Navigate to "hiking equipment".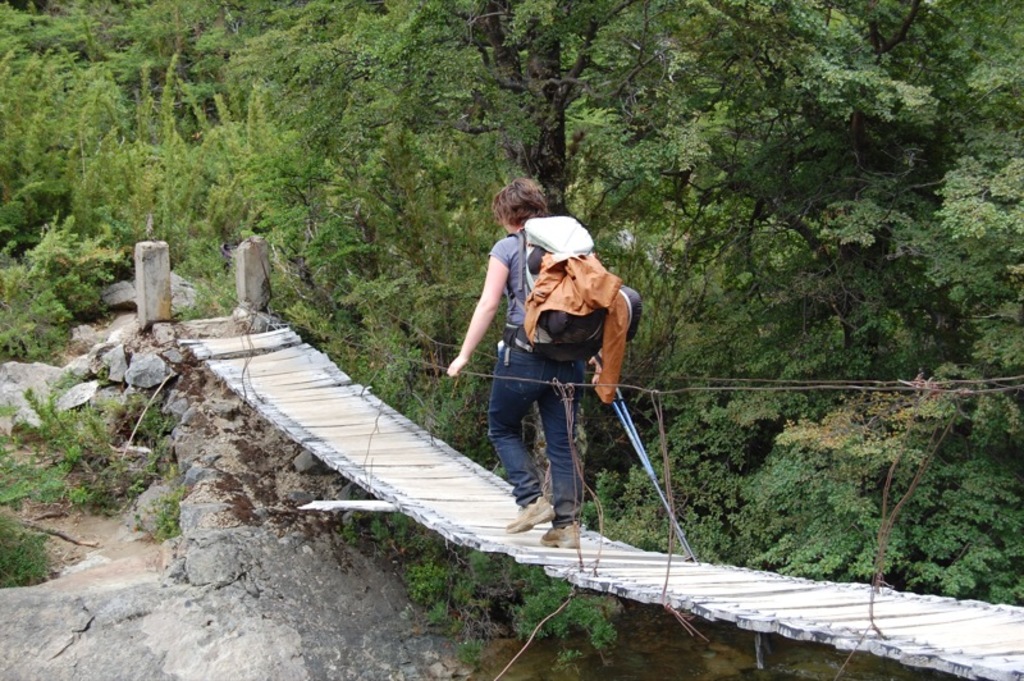
Navigation target: x1=503 y1=219 x2=643 y2=403.
